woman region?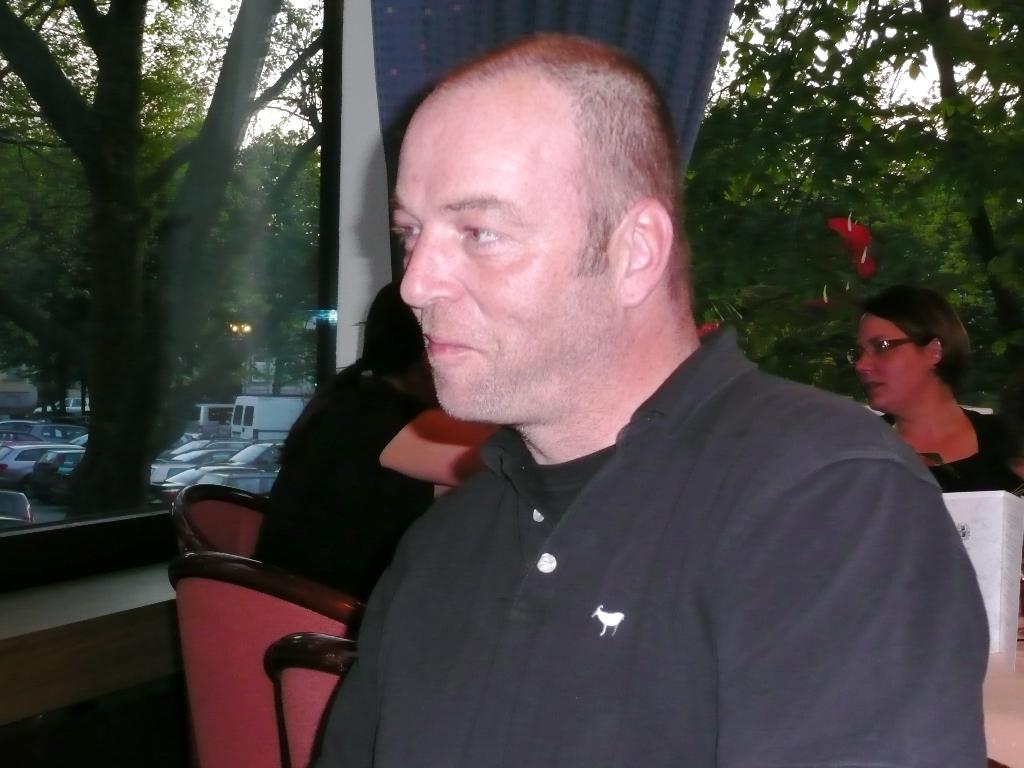
box=[253, 275, 497, 611]
